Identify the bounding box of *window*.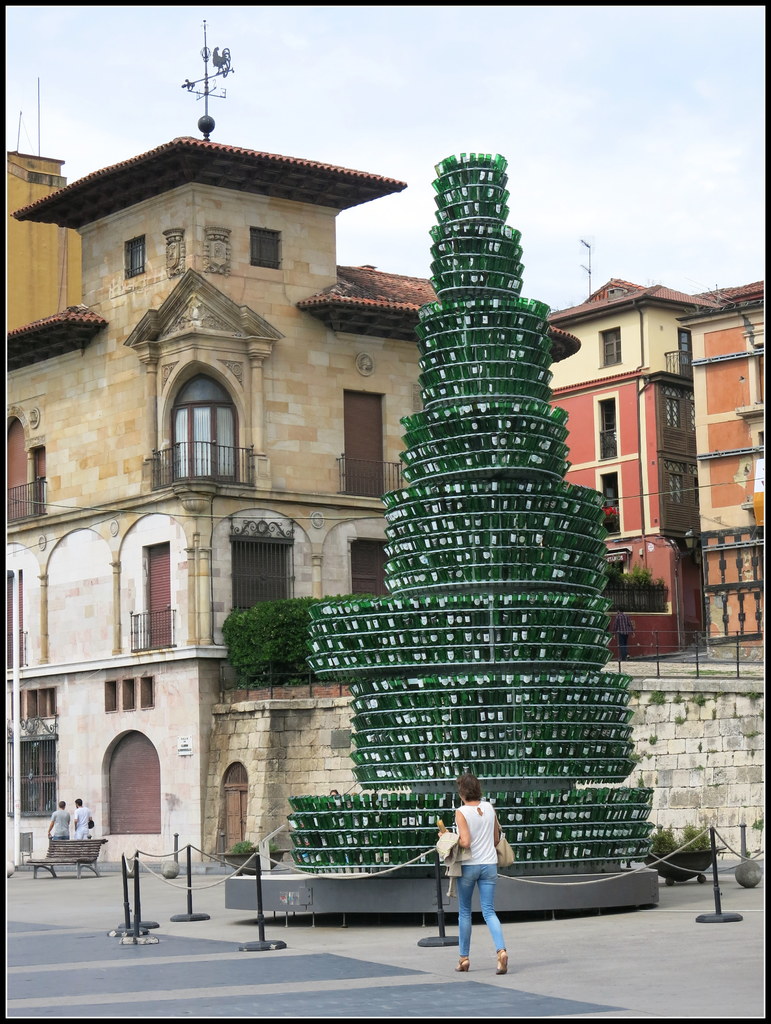
19, 737, 60, 814.
